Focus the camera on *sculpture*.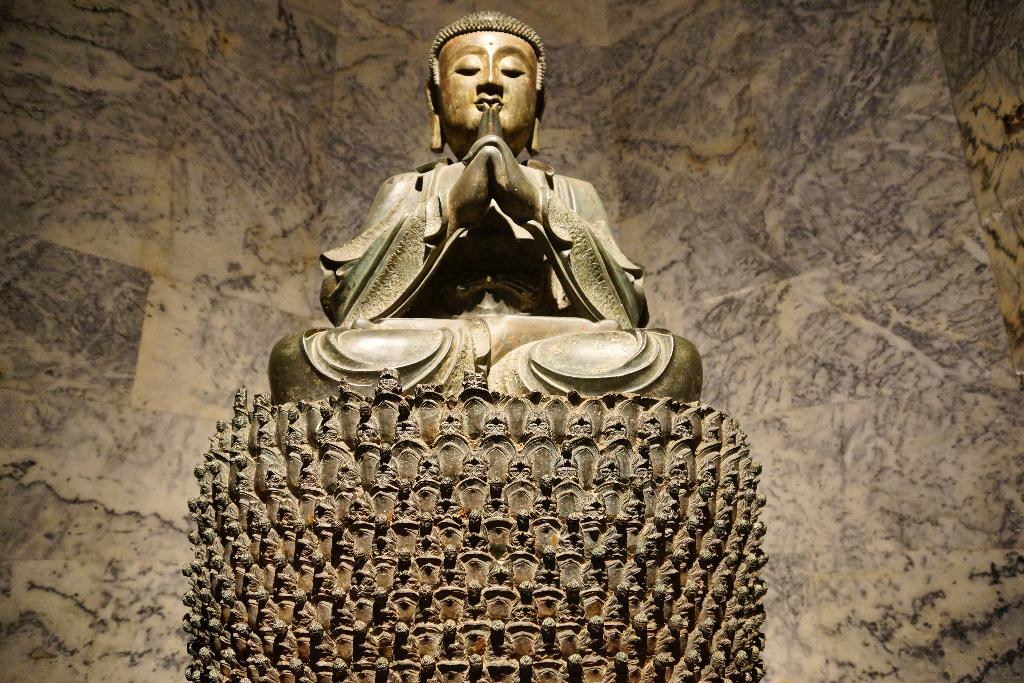
Focus region: {"x1": 331, "y1": 583, "x2": 358, "y2": 628}.
